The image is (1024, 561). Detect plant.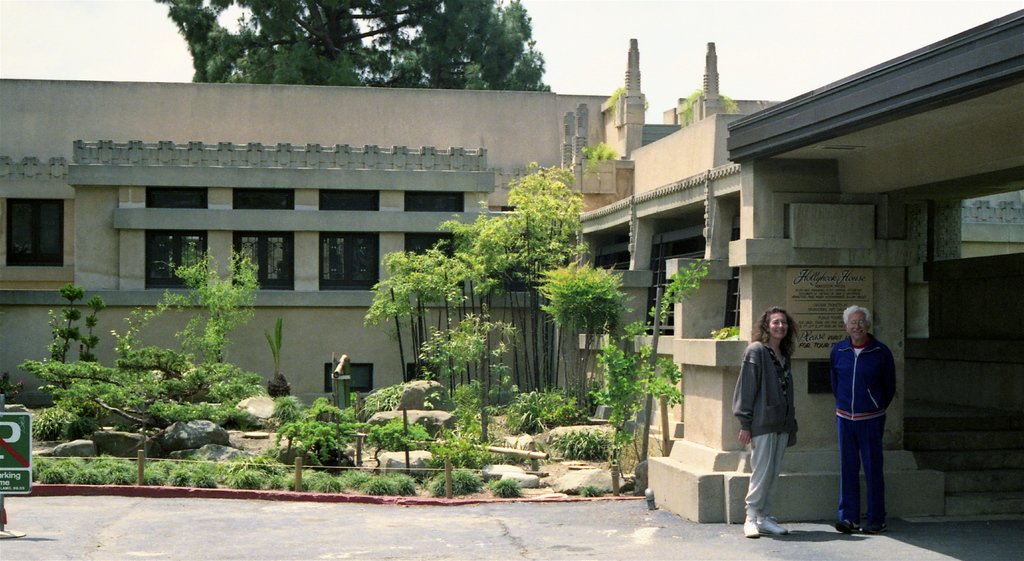
Detection: [x1=428, y1=466, x2=481, y2=496].
